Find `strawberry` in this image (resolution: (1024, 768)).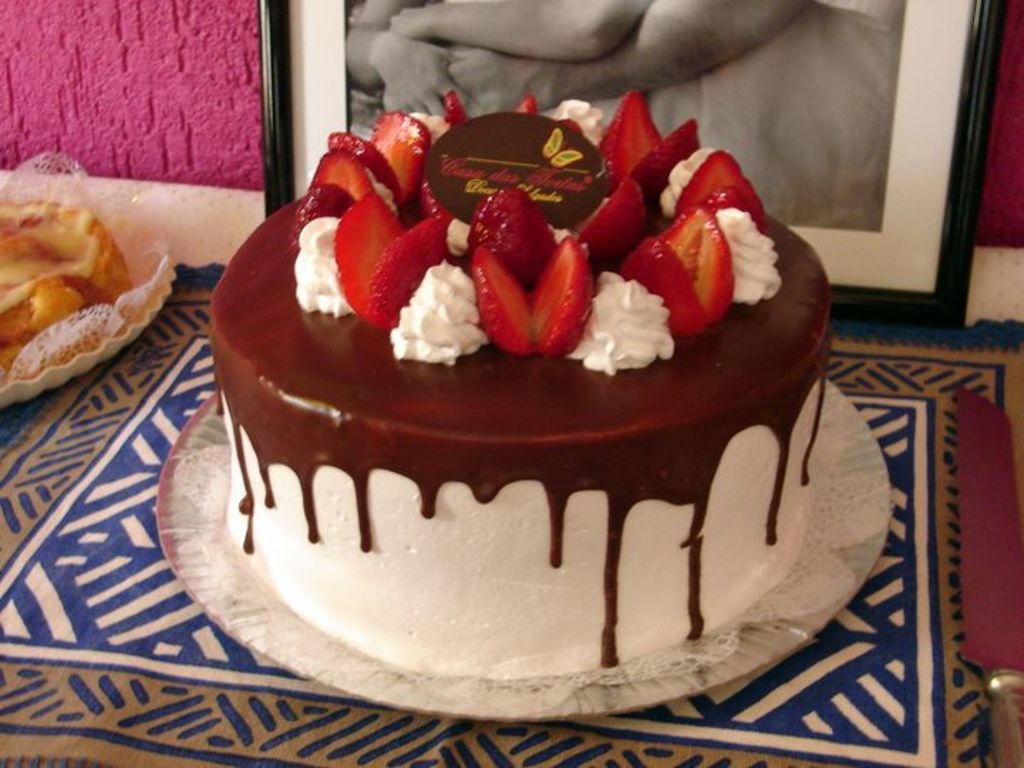
(371,215,448,333).
